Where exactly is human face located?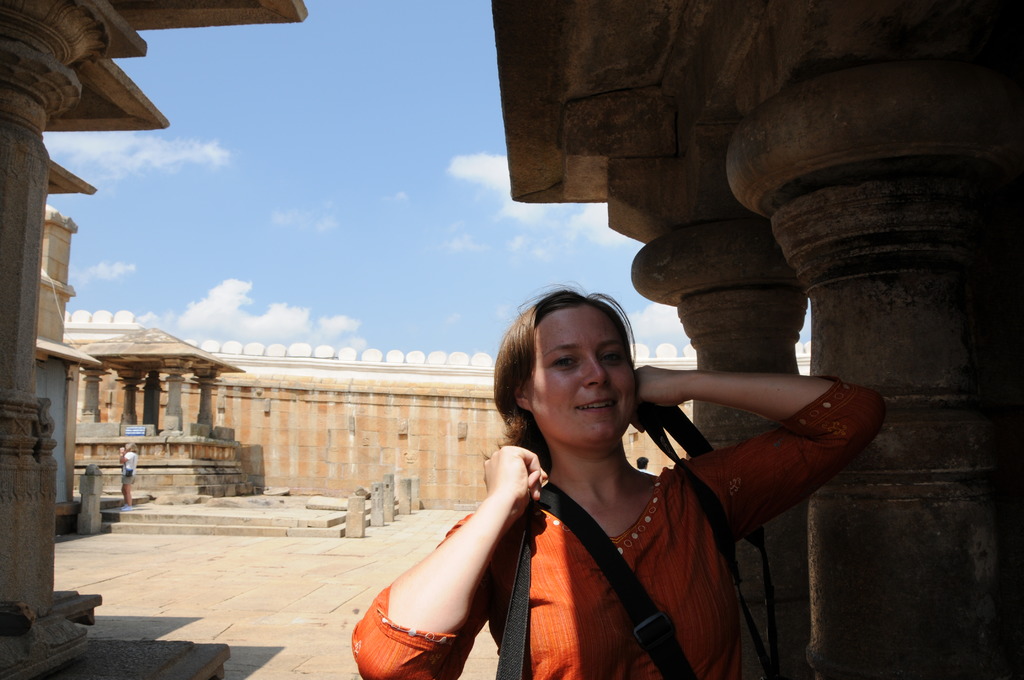
Its bounding box is box=[530, 312, 632, 450].
